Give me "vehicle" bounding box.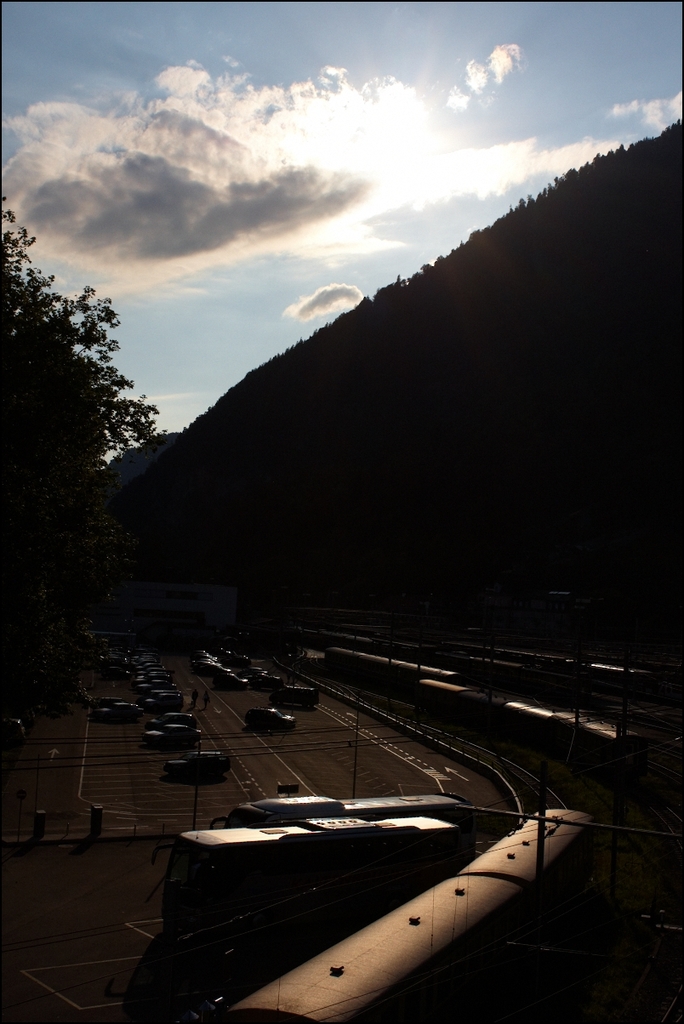
[x1=239, y1=703, x2=299, y2=733].
